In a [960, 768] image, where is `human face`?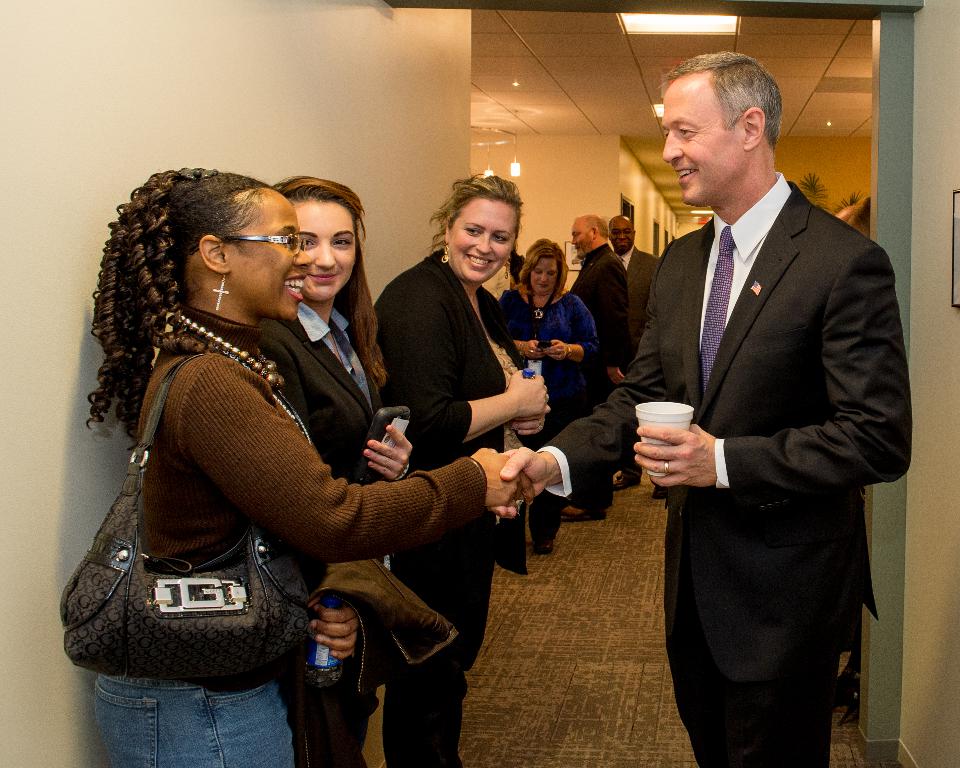
[530, 256, 557, 296].
